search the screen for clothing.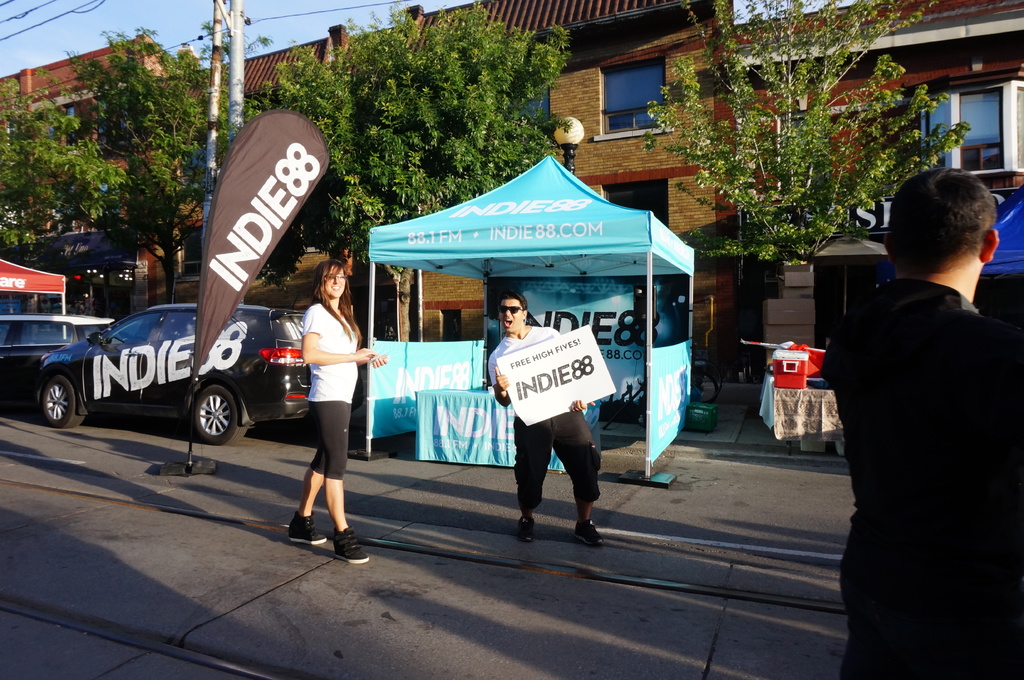
Found at left=308, top=406, right=349, bottom=483.
